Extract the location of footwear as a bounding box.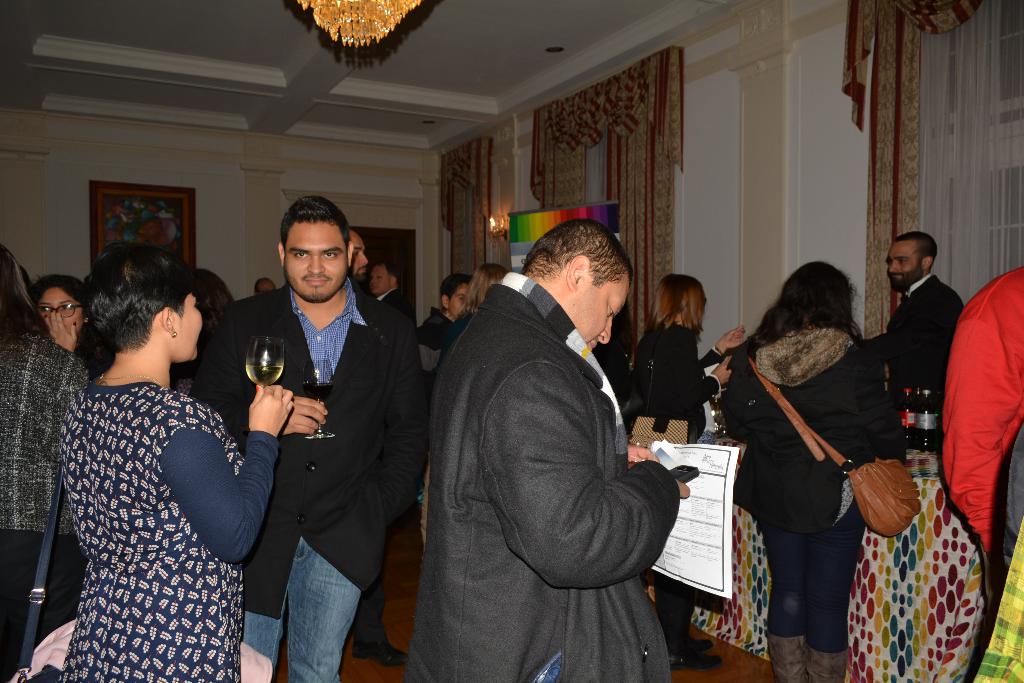
[667, 654, 721, 671].
